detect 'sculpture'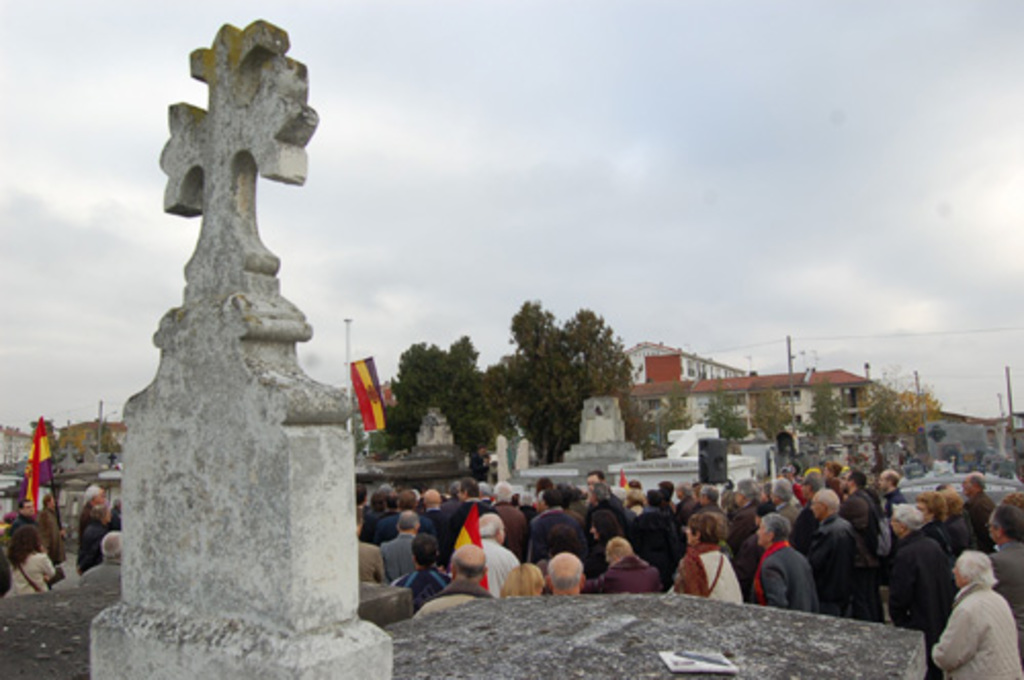
{"x1": 86, "y1": 25, "x2": 387, "y2": 678}
